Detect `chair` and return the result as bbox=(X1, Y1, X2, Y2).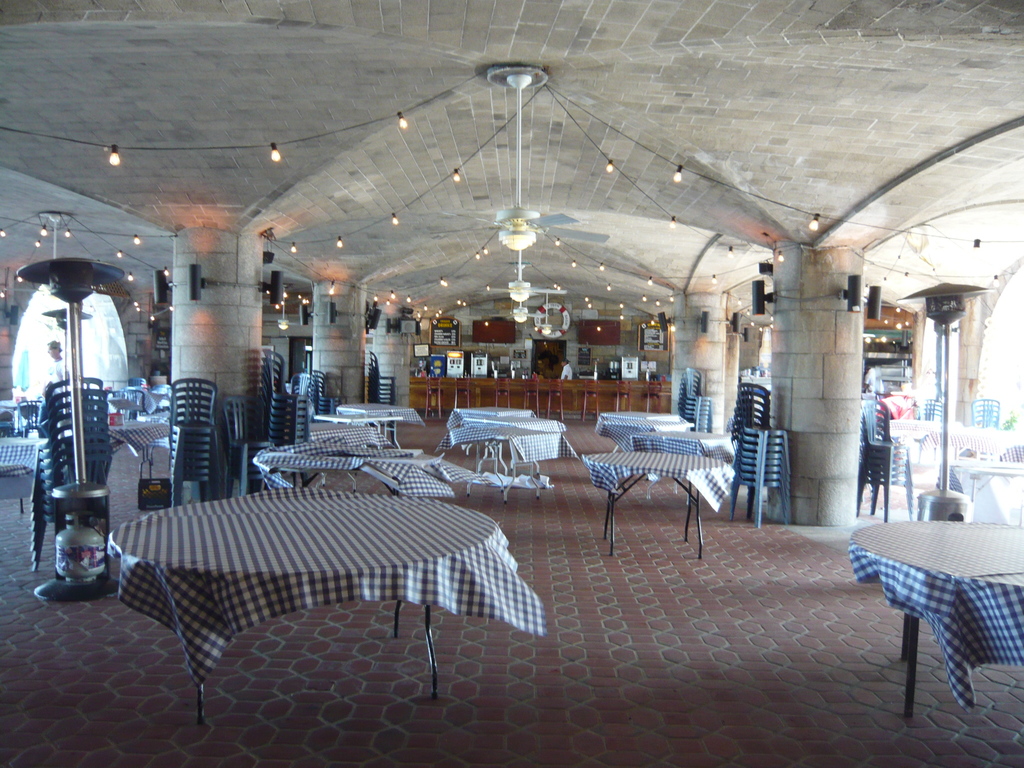
bbox=(525, 380, 539, 420).
